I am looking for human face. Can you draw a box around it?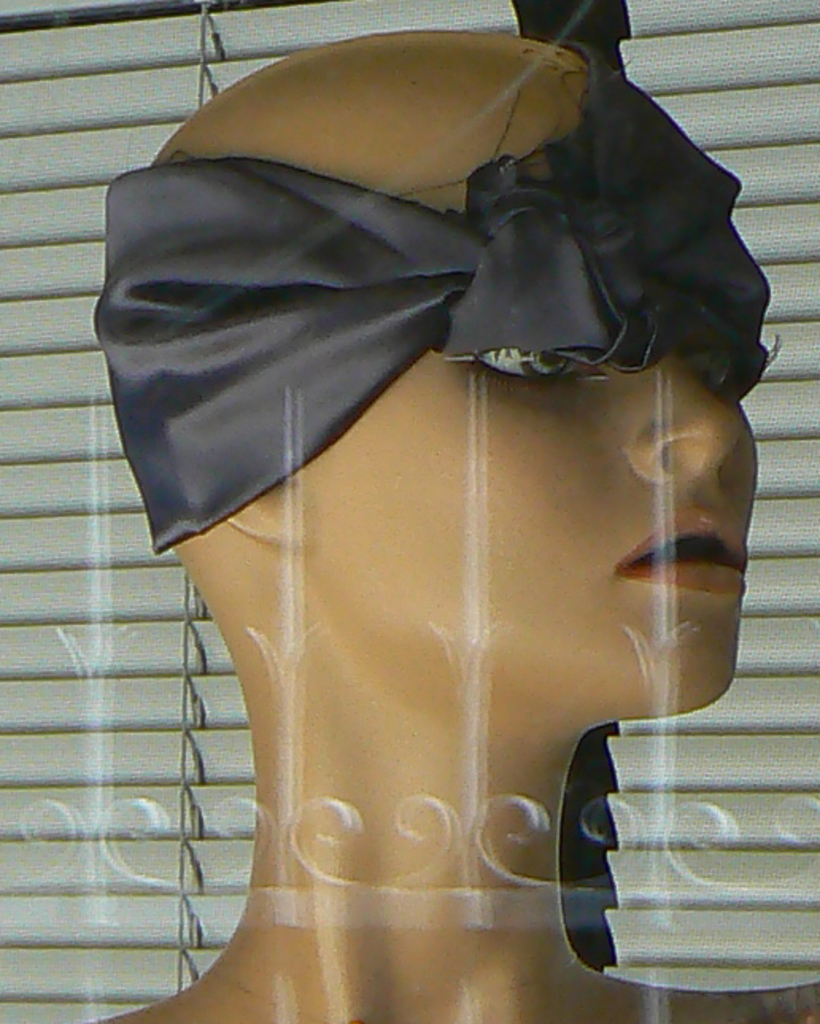
Sure, the bounding box is BBox(311, 81, 756, 703).
